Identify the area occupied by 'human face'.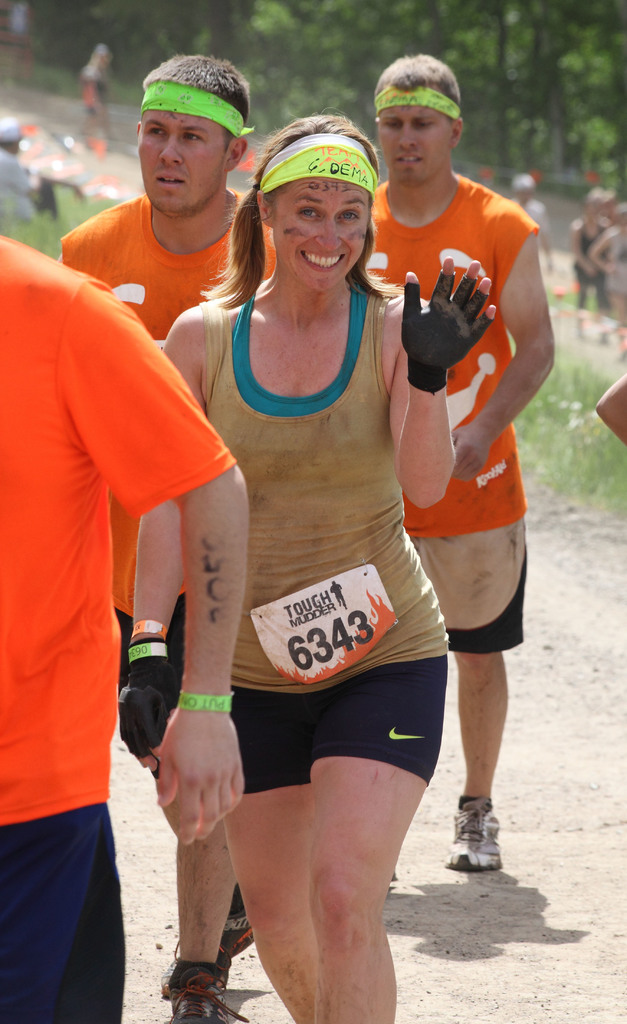
Area: [248, 147, 384, 282].
